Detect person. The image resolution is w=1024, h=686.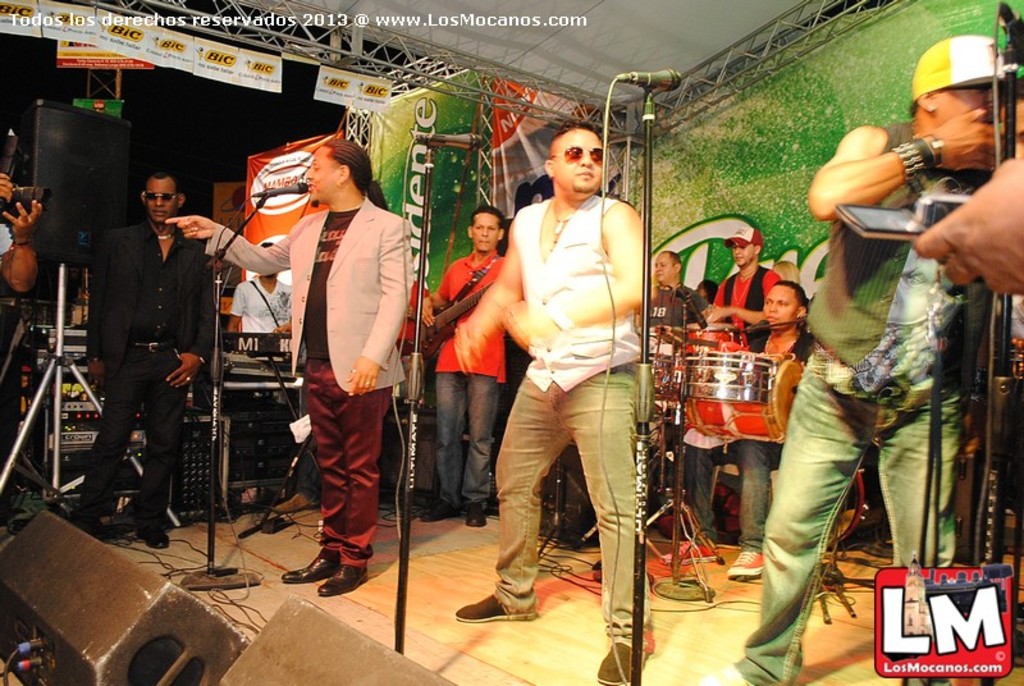
157/133/417/596.
